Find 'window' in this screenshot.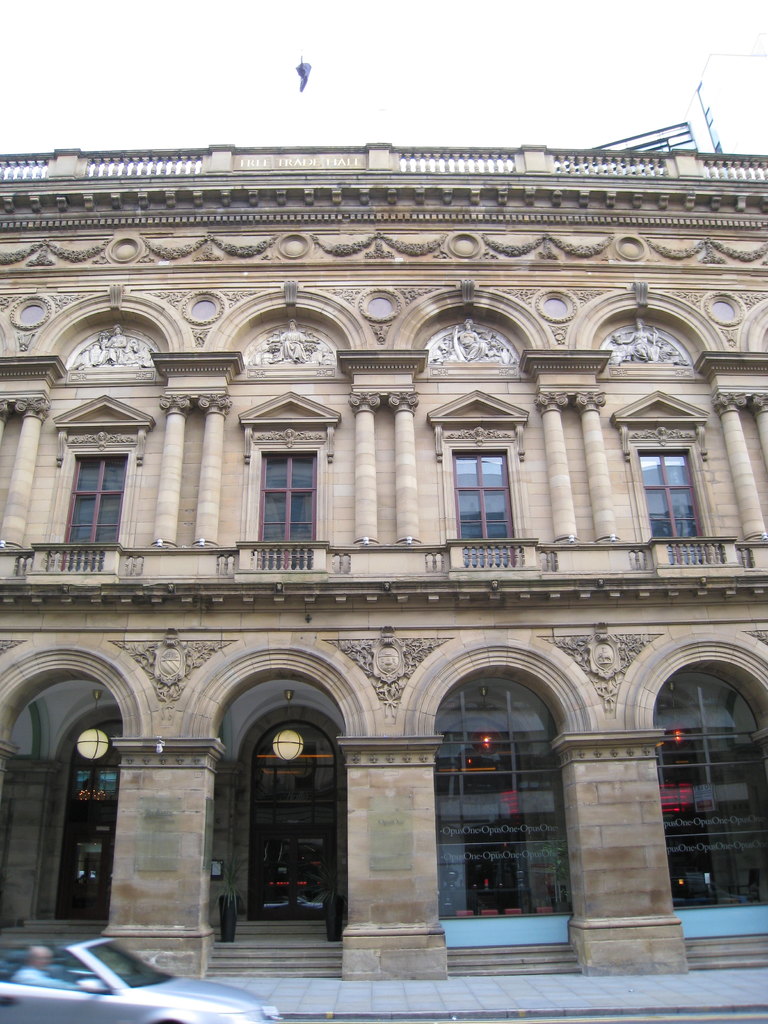
The bounding box for 'window' is rect(637, 413, 719, 547).
